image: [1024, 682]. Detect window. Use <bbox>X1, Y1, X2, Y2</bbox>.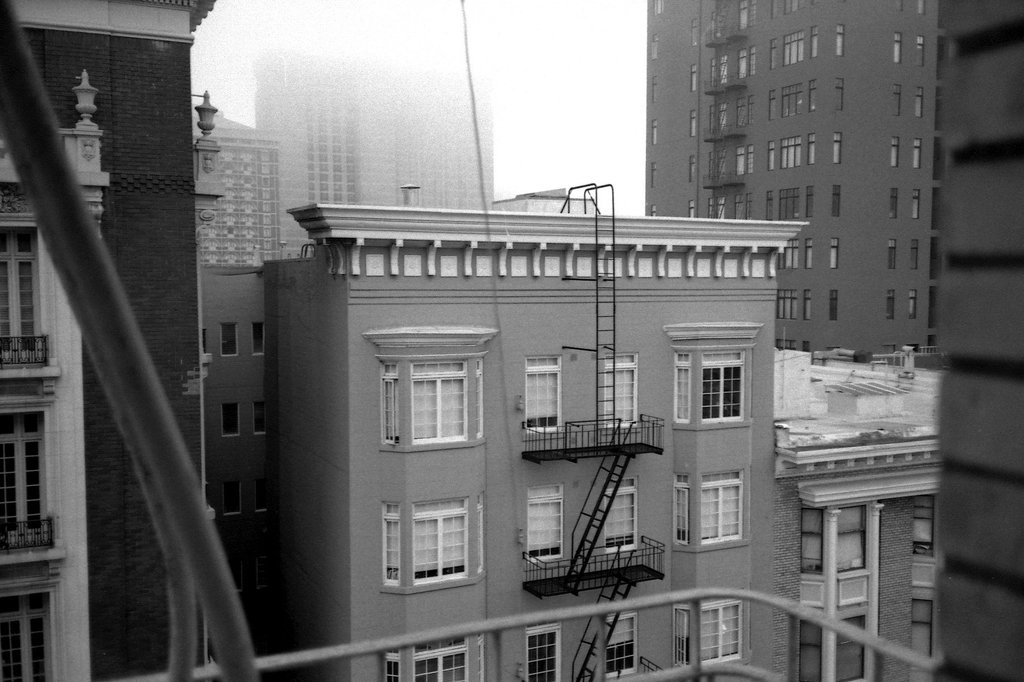
<bbox>719, 151, 728, 174</bbox>.
